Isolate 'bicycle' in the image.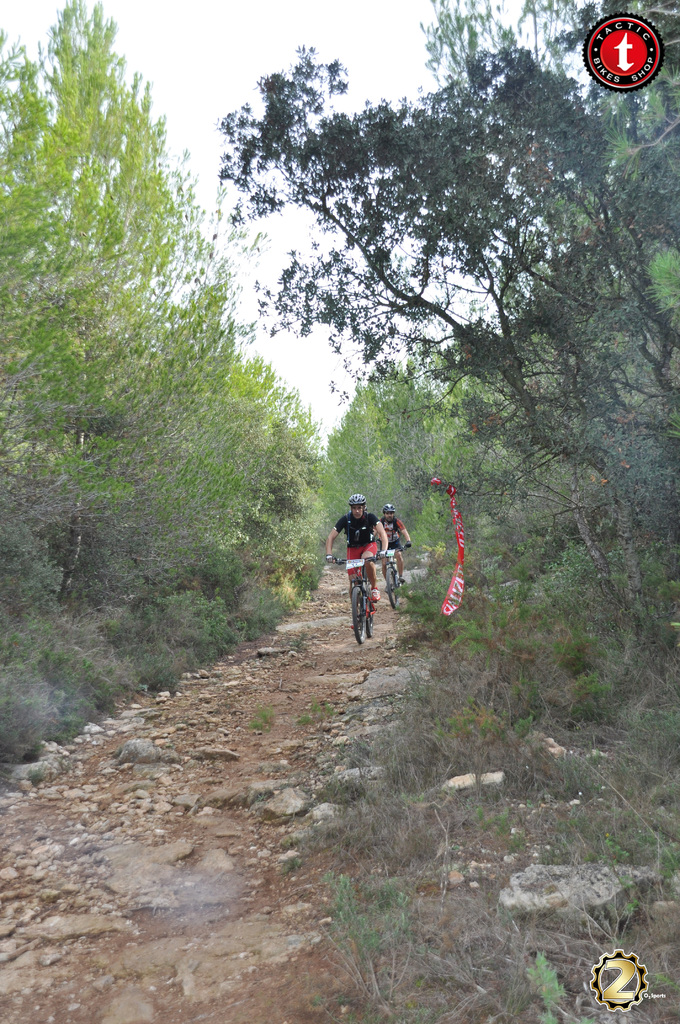
Isolated region: 326, 545, 371, 646.
